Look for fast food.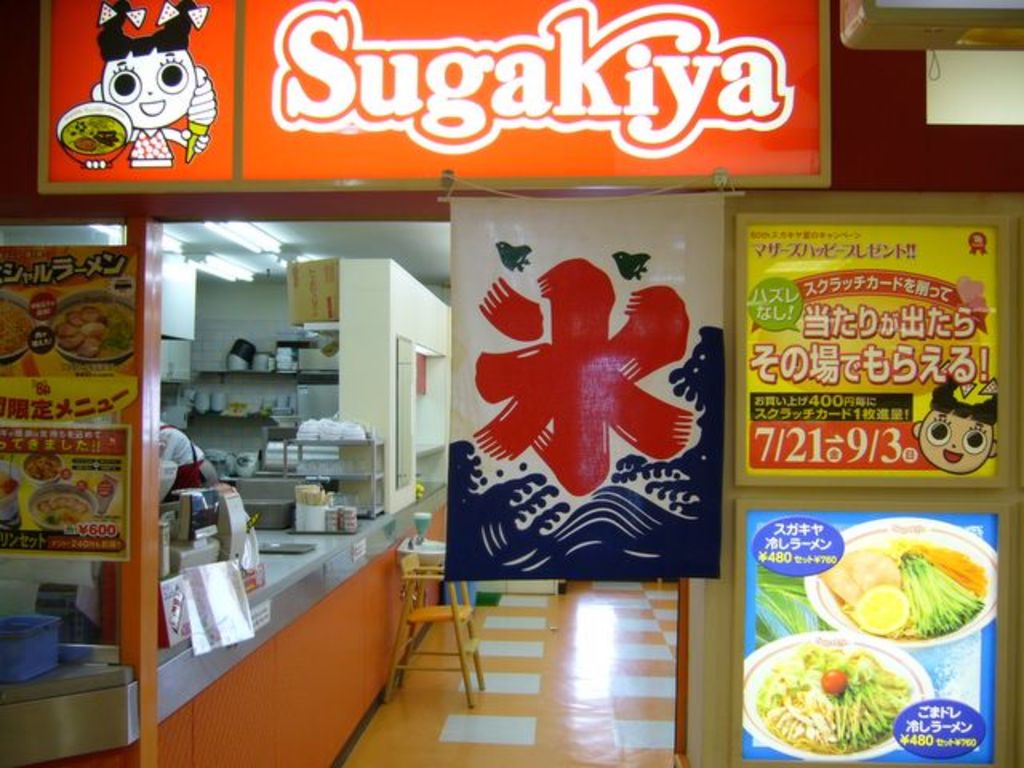
Found: left=0, top=466, right=19, bottom=499.
